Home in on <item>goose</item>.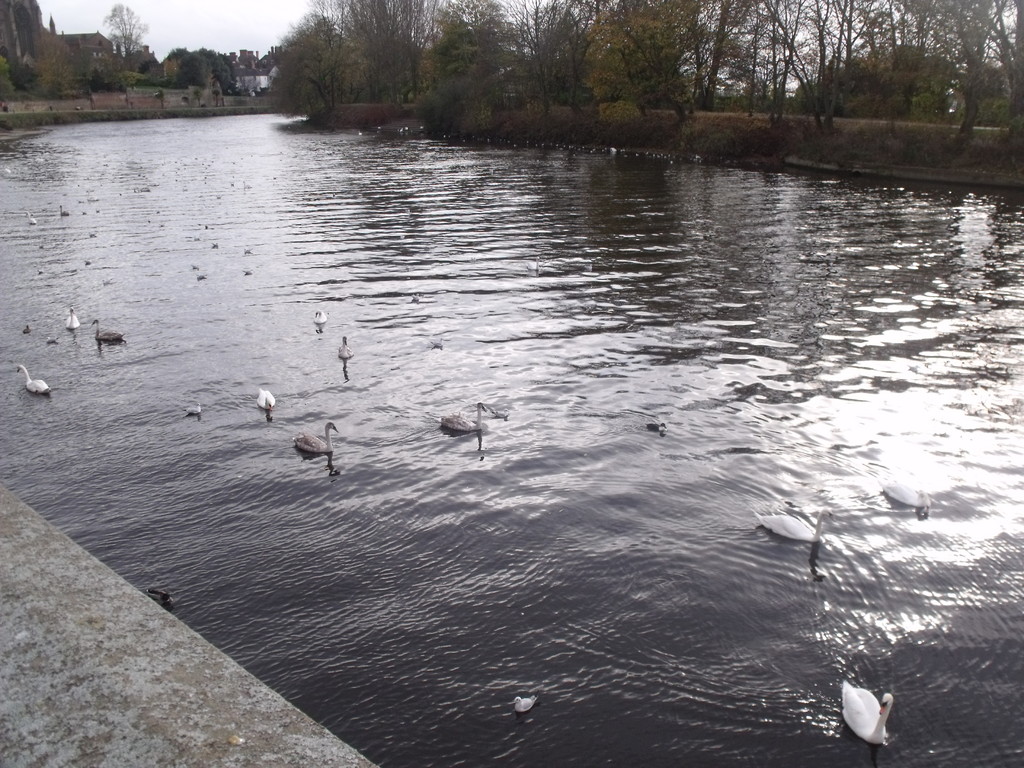
Homed in at region(91, 316, 126, 347).
